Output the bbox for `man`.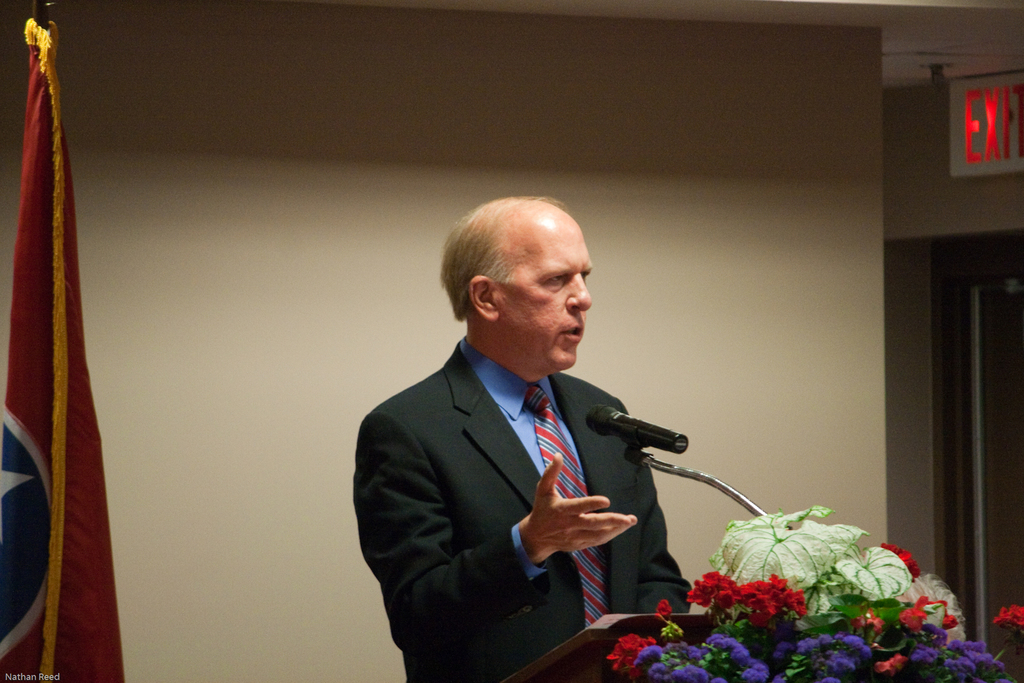
pyautogui.locateOnScreen(346, 192, 696, 673).
